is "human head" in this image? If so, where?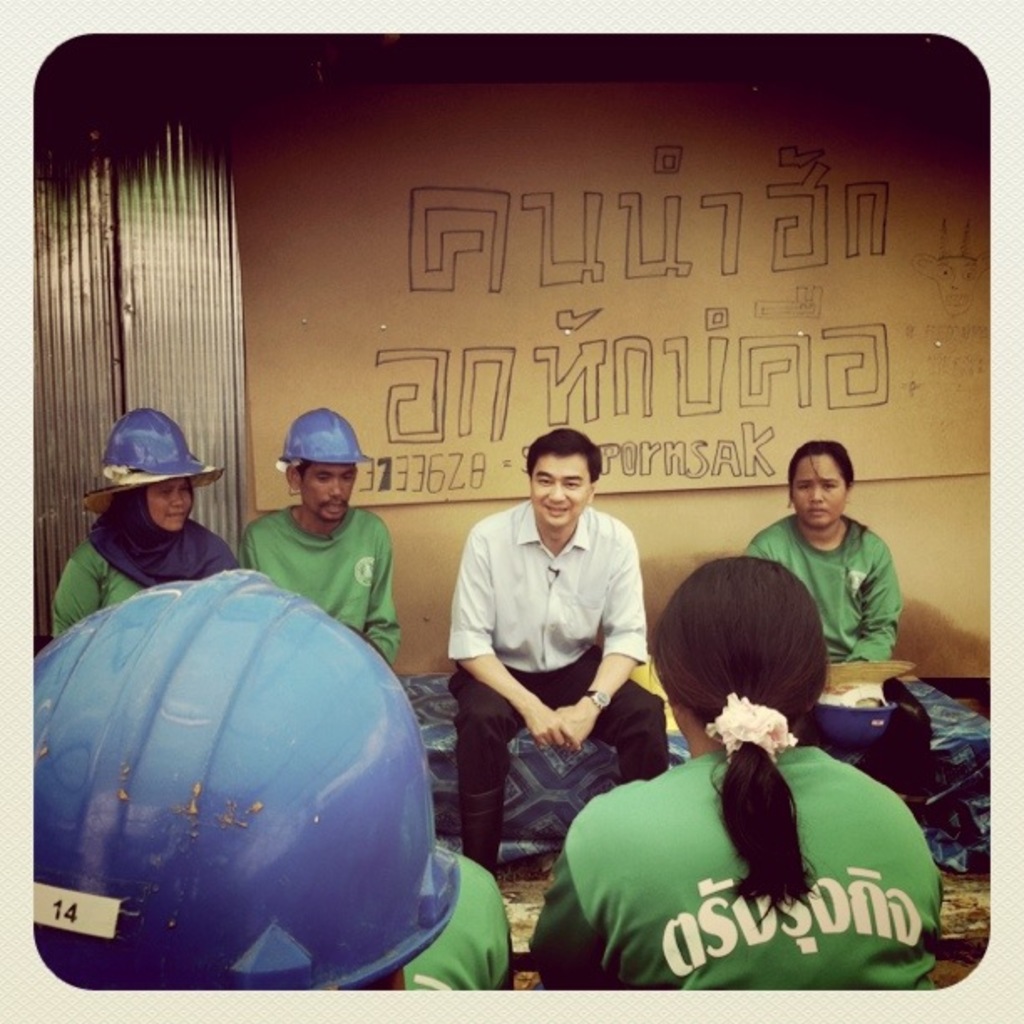
Yes, at detection(653, 562, 833, 751).
